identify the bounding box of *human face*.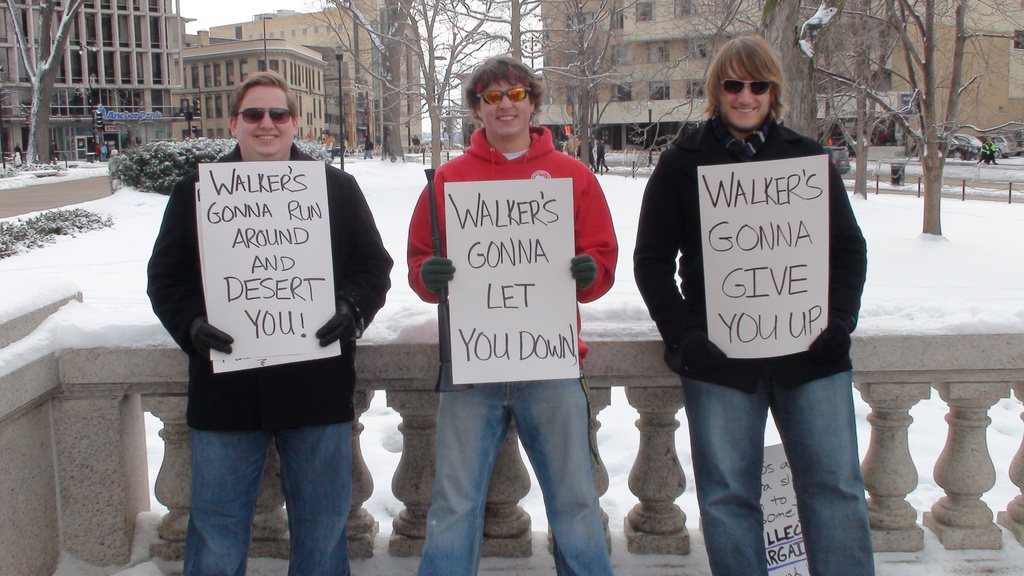
(236,80,295,154).
